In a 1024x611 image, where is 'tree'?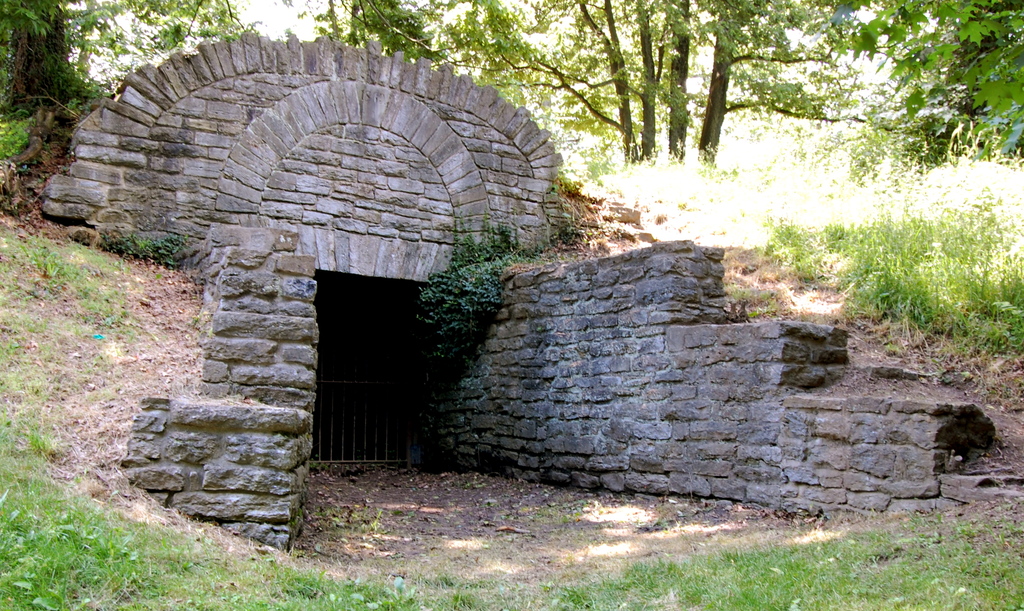
bbox=[820, 0, 1023, 167].
